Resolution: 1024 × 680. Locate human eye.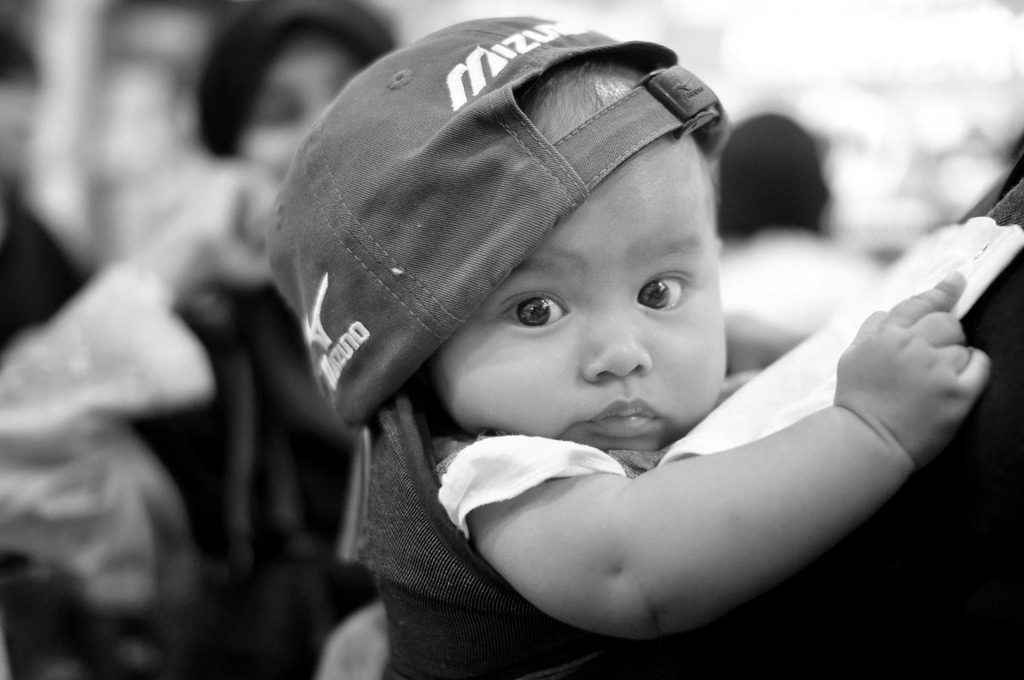
rect(493, 284, 573, 333).
